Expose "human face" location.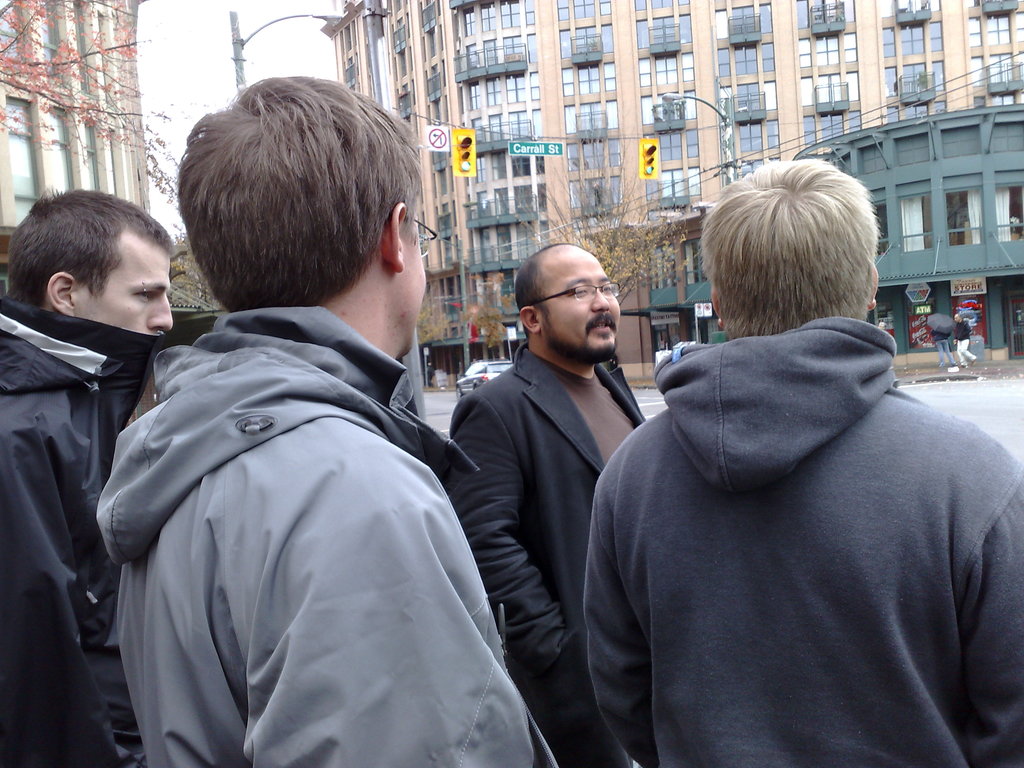
Exposed at x1=81 y1=232 x2=173 y2=335.
